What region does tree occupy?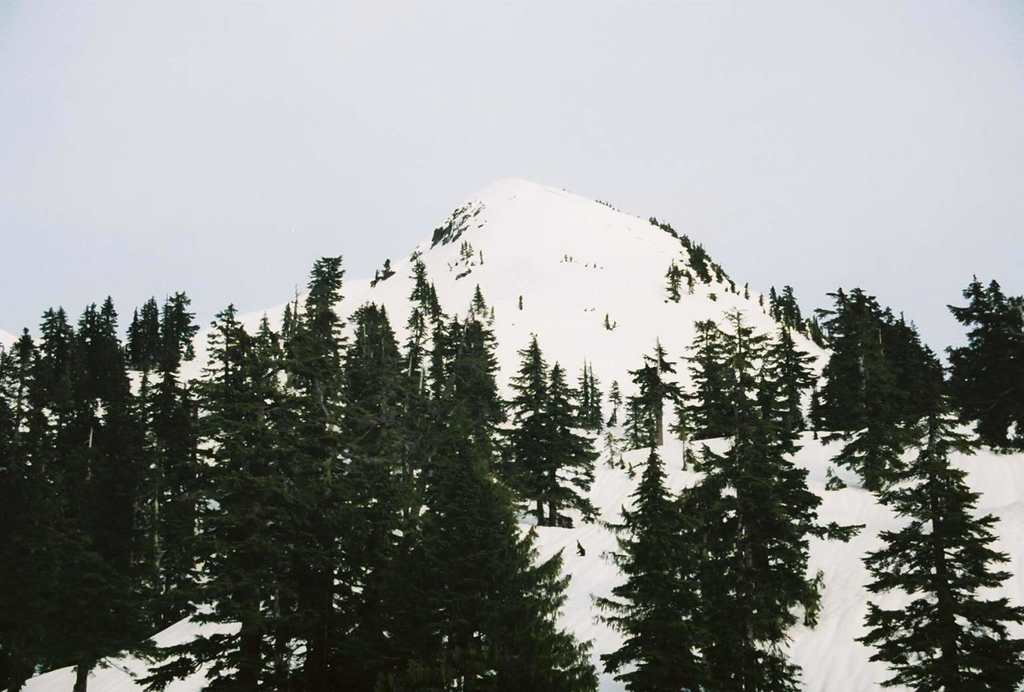
687 239 714 284.
